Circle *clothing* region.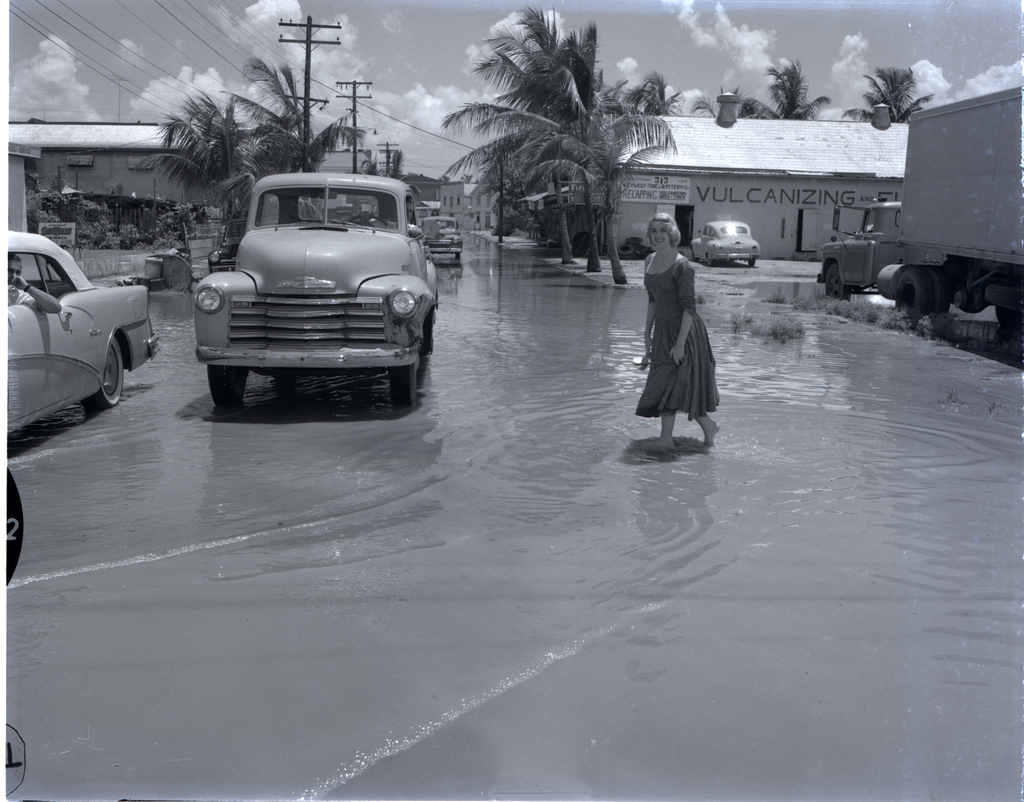
Region: x1=635, y1=253, x2=718, y2=422.
